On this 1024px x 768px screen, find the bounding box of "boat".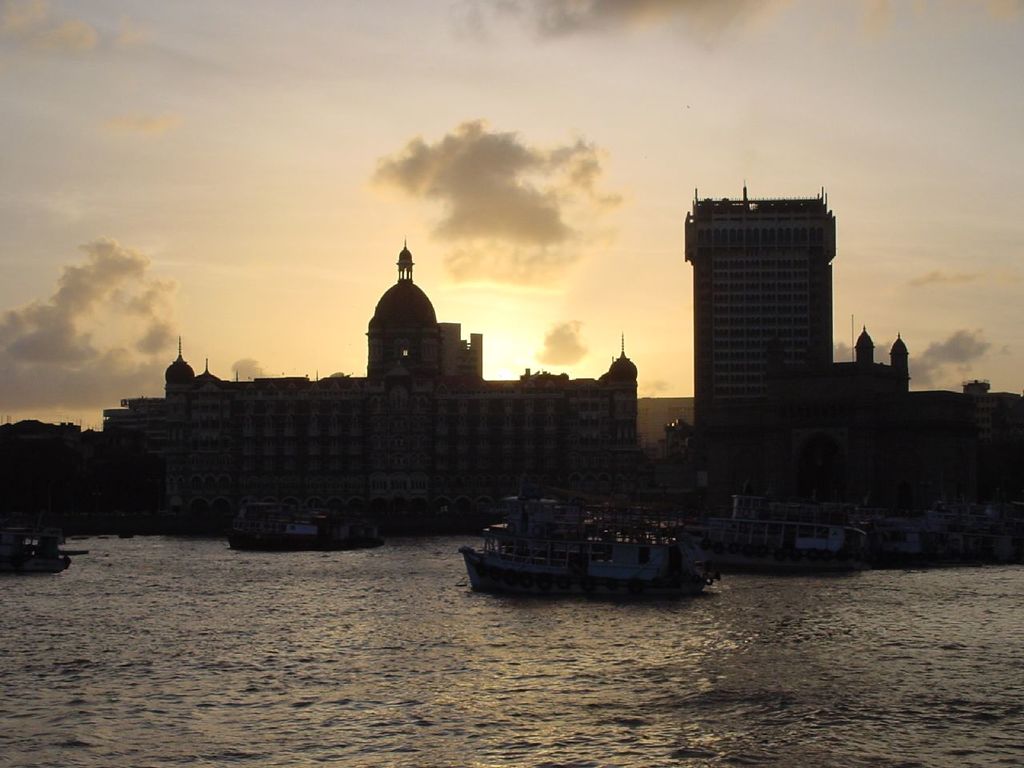
Bounding box: [0,508,74,582].
